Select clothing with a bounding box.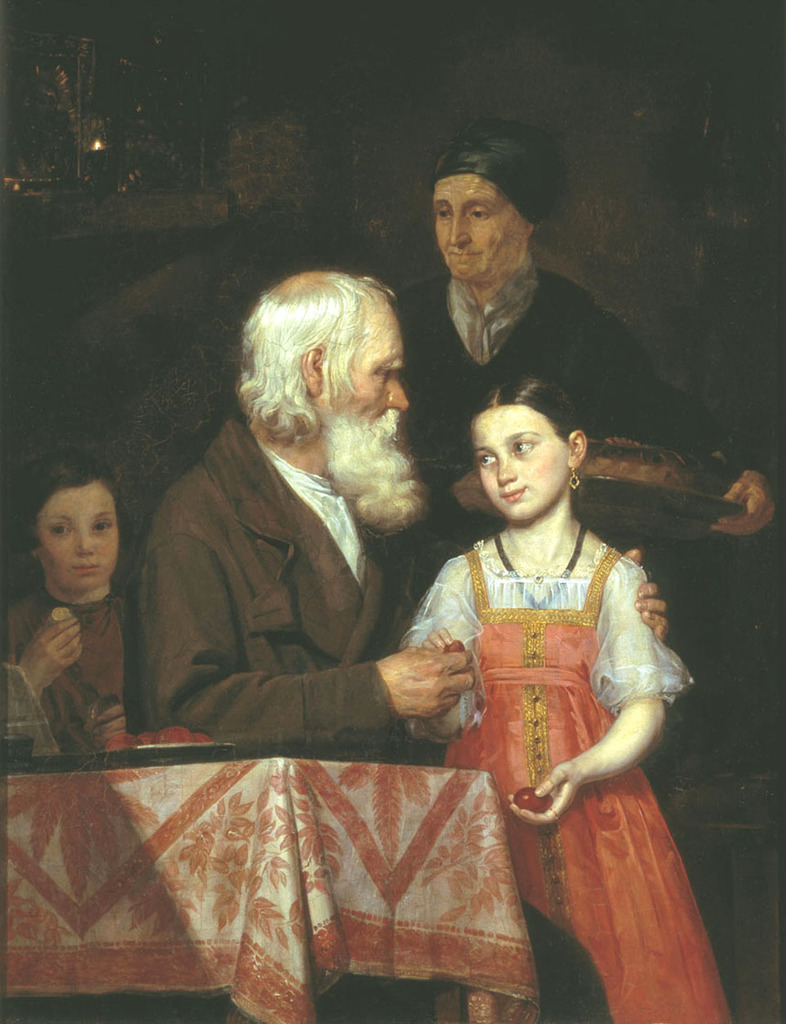
locate(0, 578, 128, 751).
